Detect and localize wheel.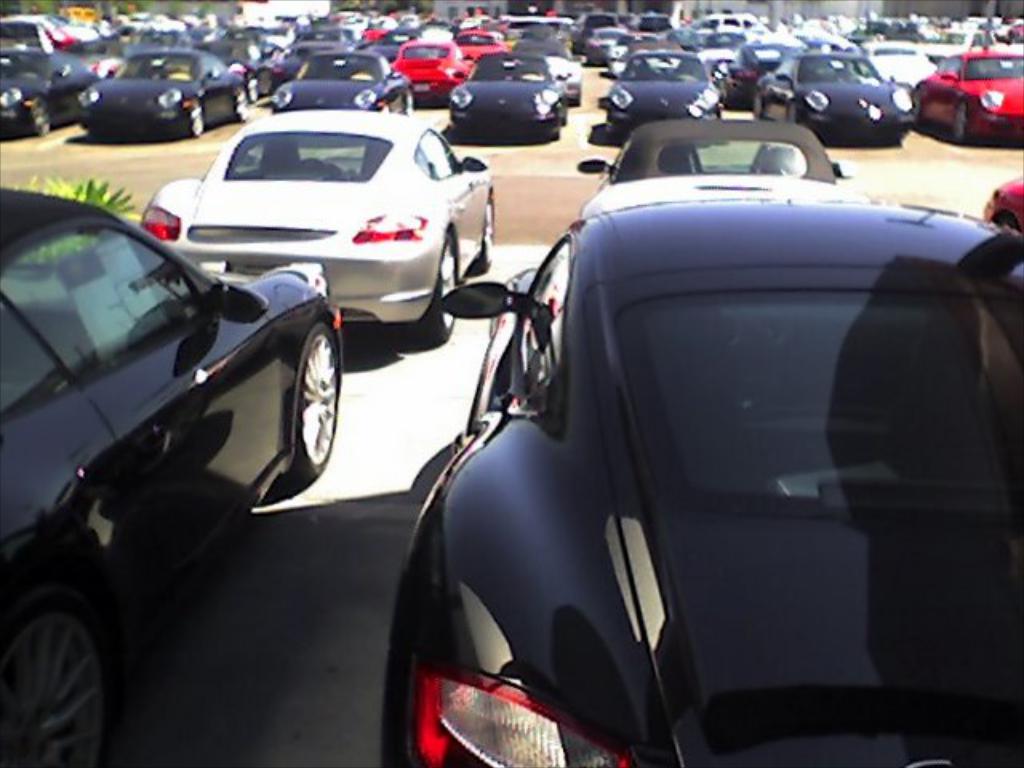
Localized at (954, 99, 970, 142).
